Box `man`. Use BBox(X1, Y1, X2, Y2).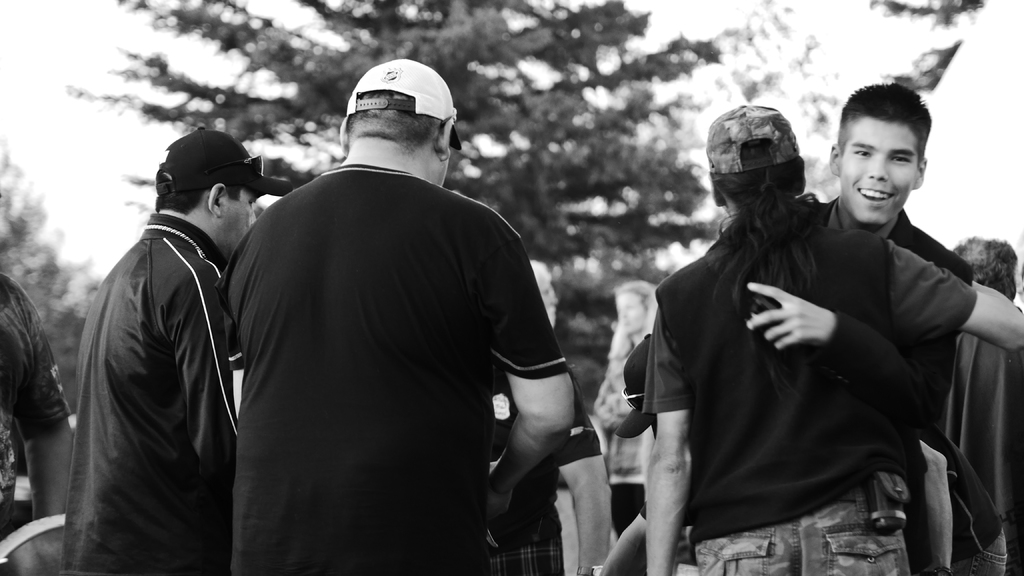
BBox(0, 266, 79, 545).
